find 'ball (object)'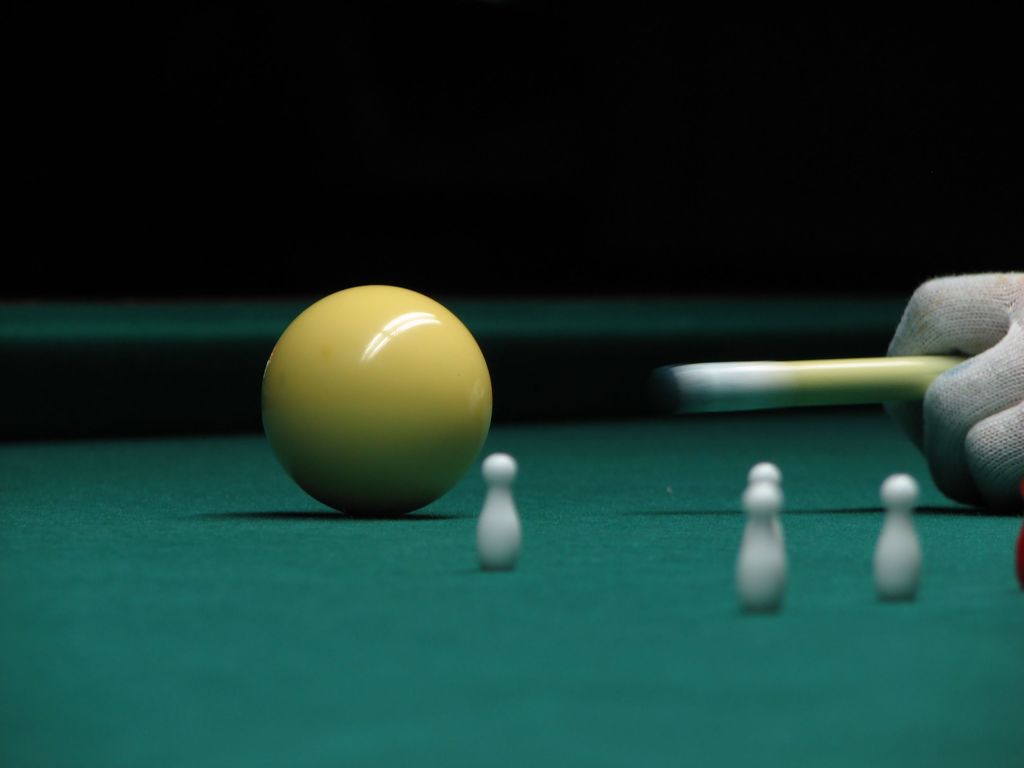
left=259, top=285, right=497, bottom=520
